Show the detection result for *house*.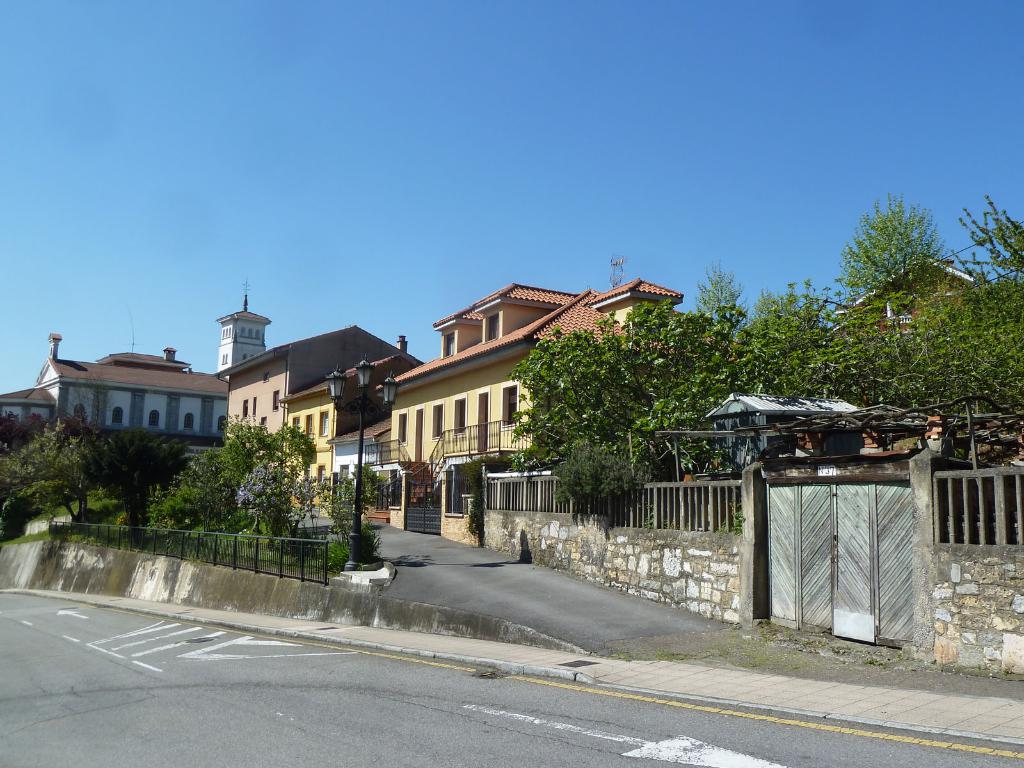
bbox=[275, 275, 765, 580].
